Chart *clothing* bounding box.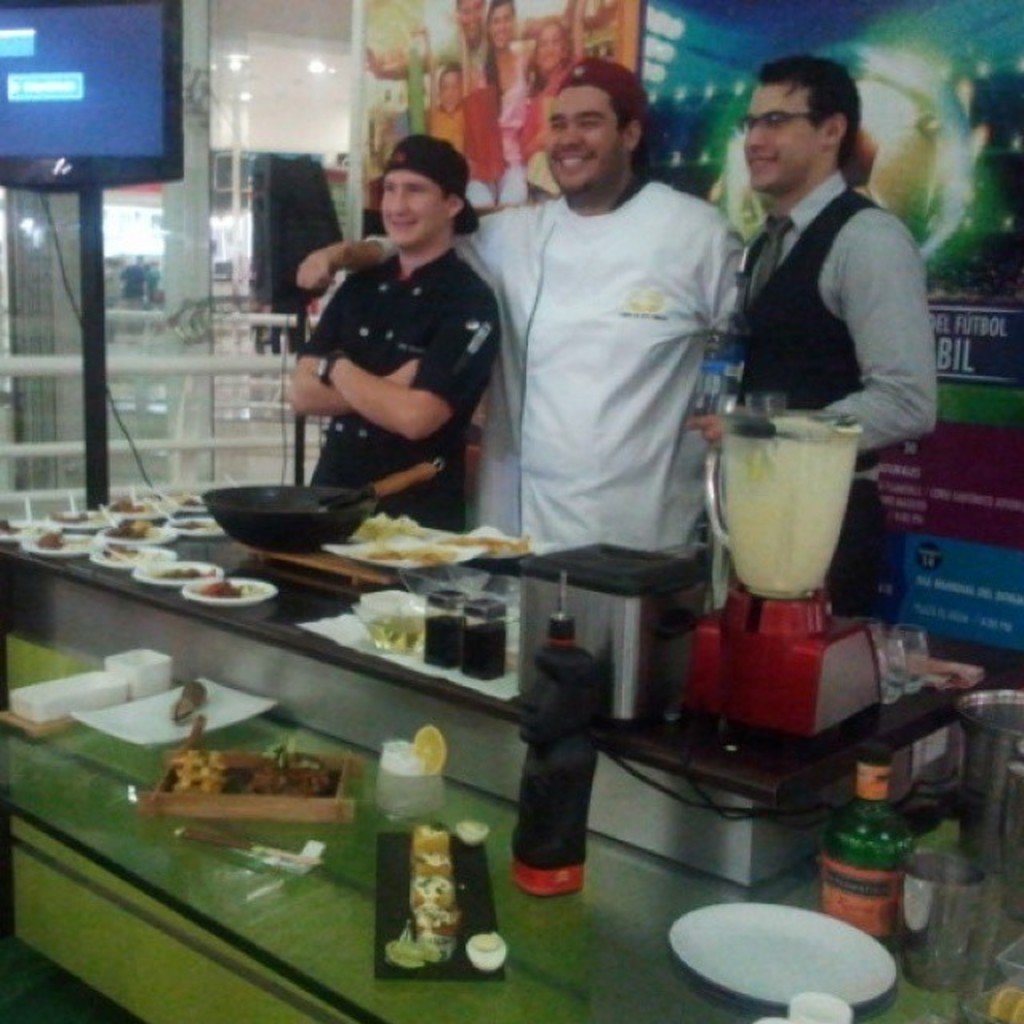
Charted: <bbox>294, 243, 504, 534</bbox>.
